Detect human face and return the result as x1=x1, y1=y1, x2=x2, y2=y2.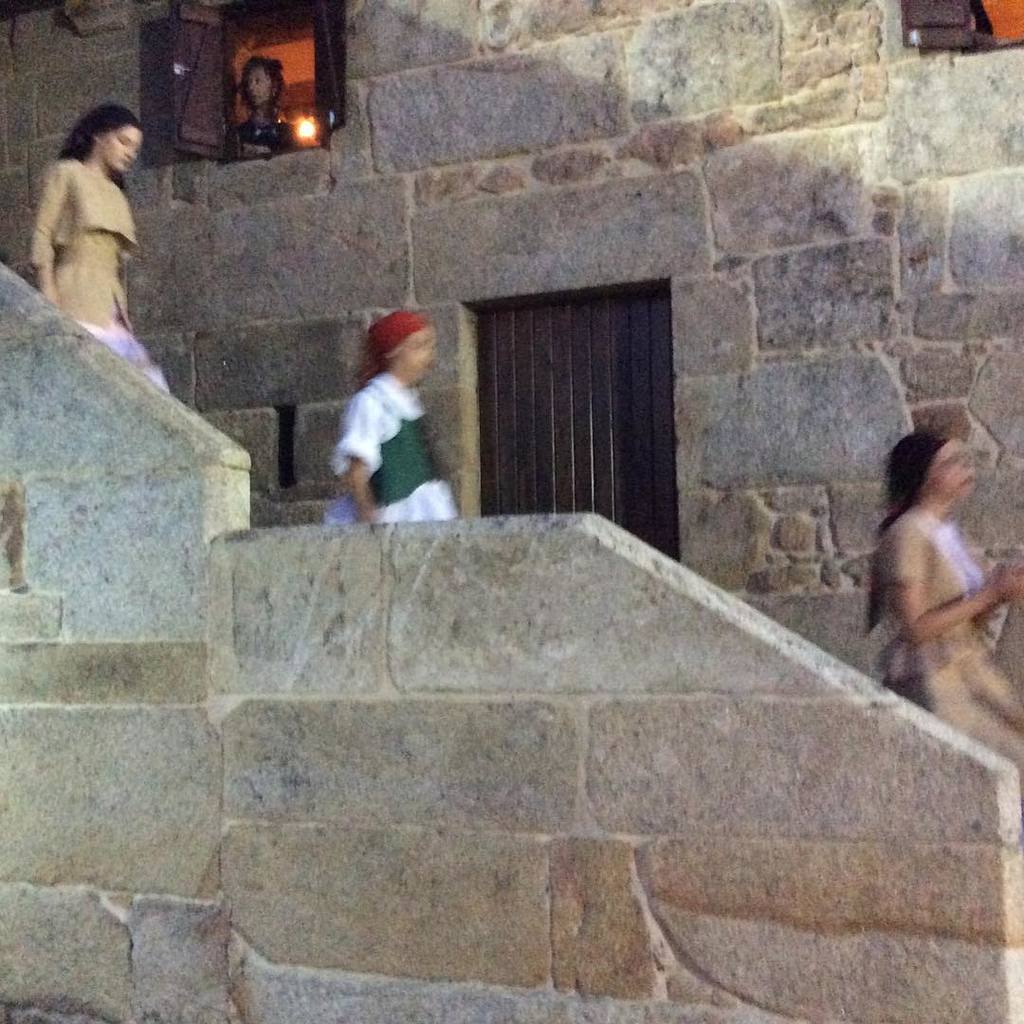
x1=250, y1=64, x2=277, y2=110.
